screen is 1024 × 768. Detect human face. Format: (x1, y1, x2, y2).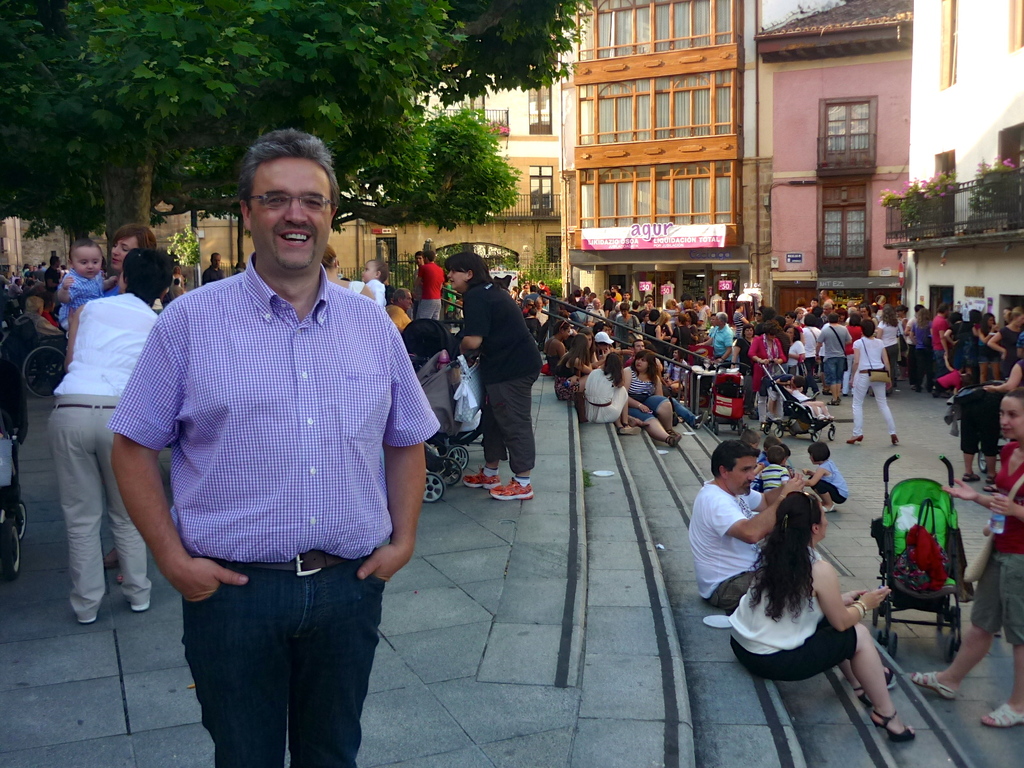
(862, 309, 867, 317).
